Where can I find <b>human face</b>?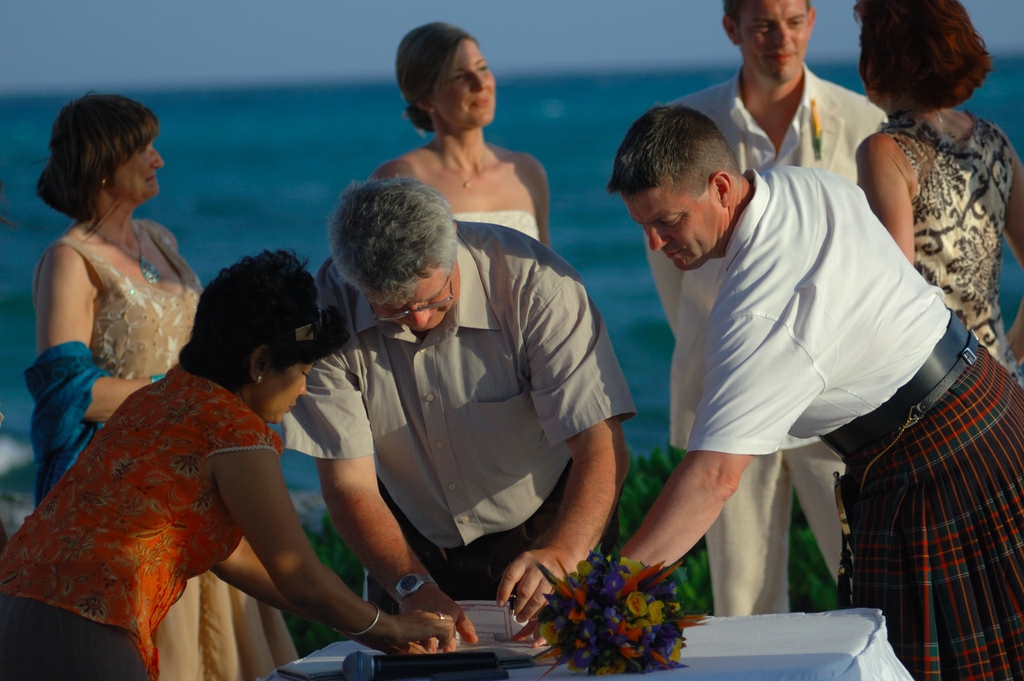
You can find it at BBox(624, 180, 723, 265).
